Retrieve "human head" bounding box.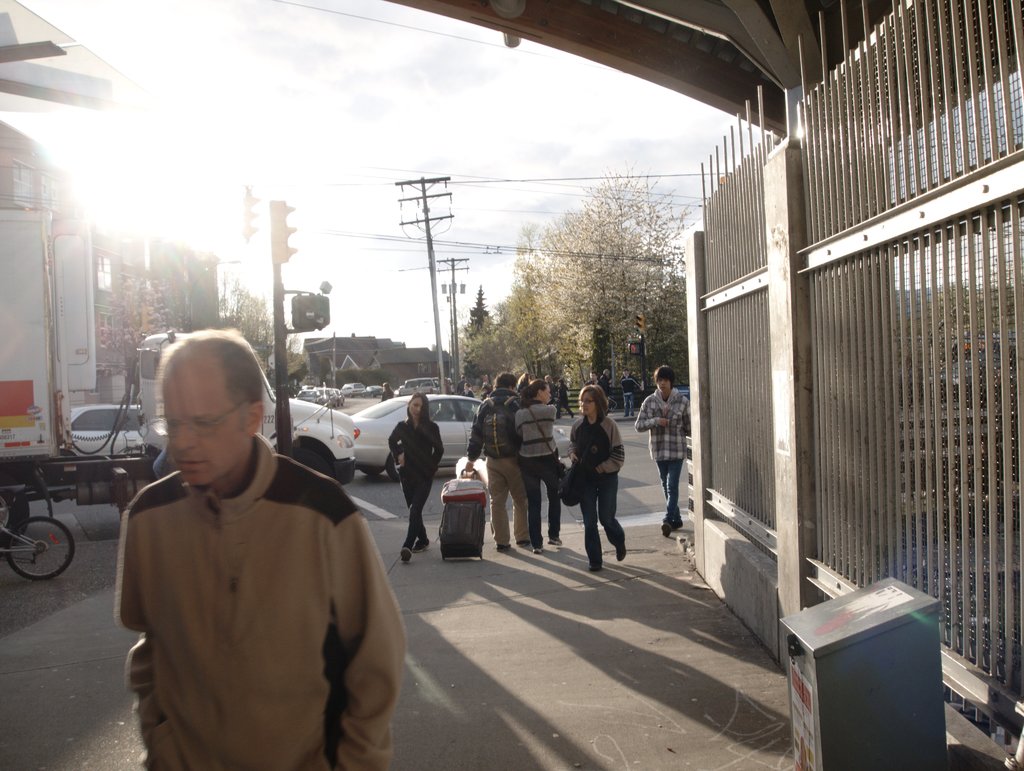
Bounding box: box(143, 340, 262, 487).
